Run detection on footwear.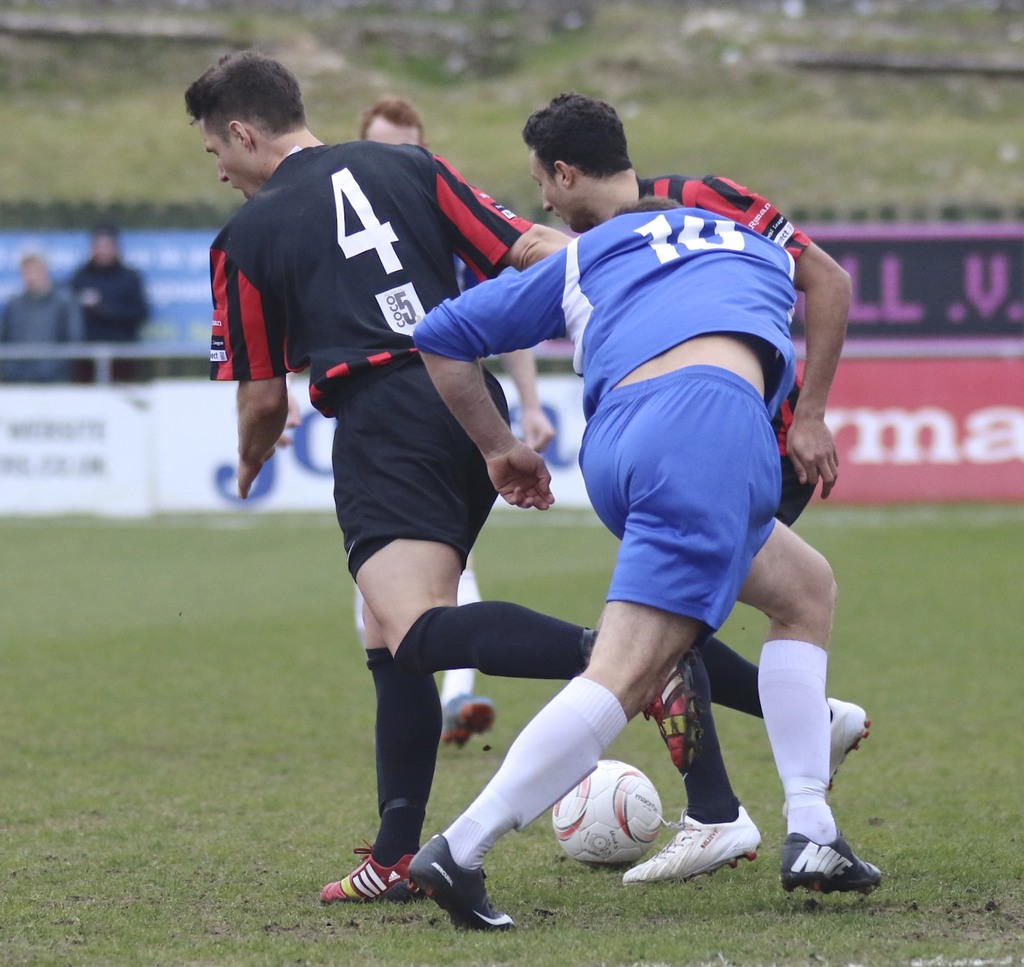
Result: x1=440, y1=693, x2=498, y2=753.
